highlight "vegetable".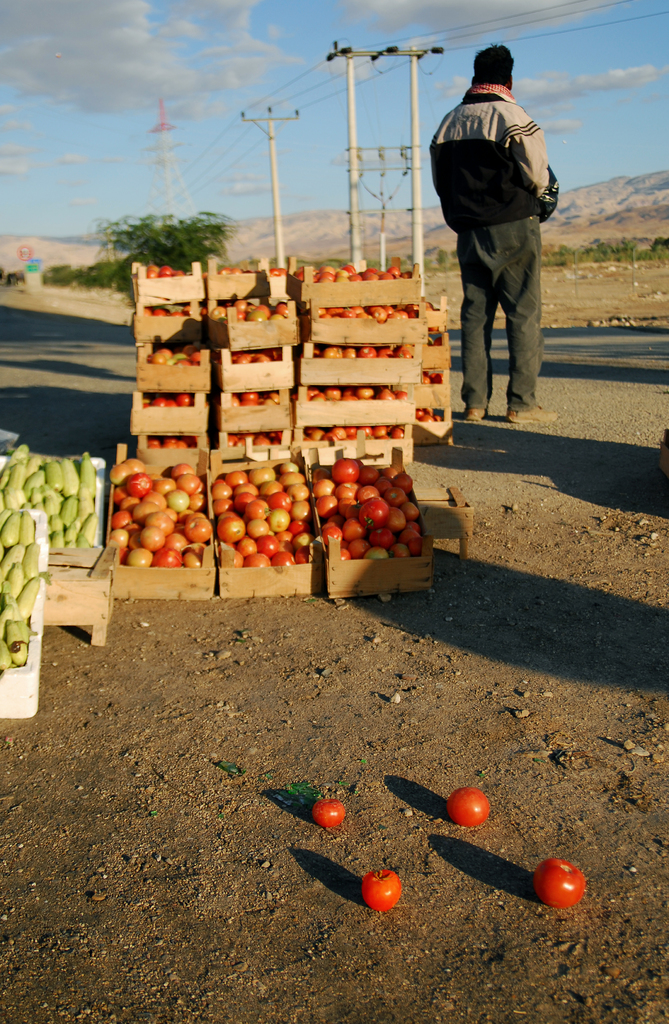
Highlighted region: locate(313, 799, 349, 829).
